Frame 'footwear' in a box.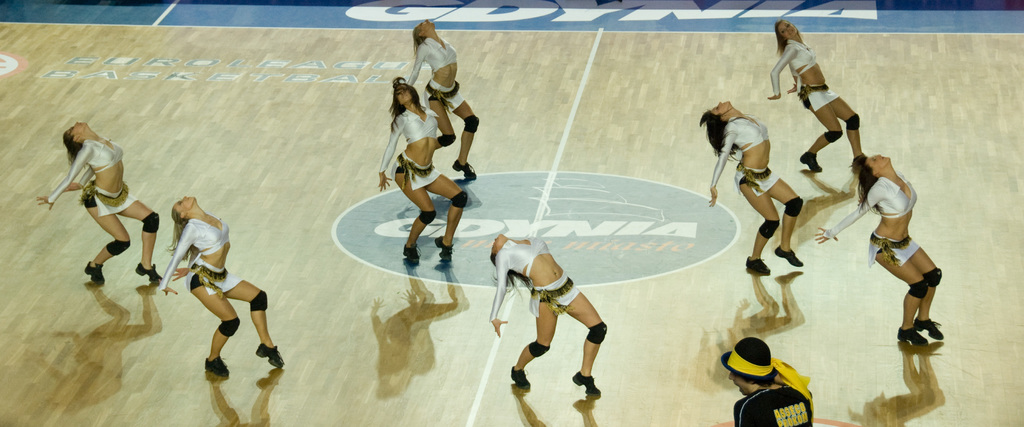
438 237 450 262.
